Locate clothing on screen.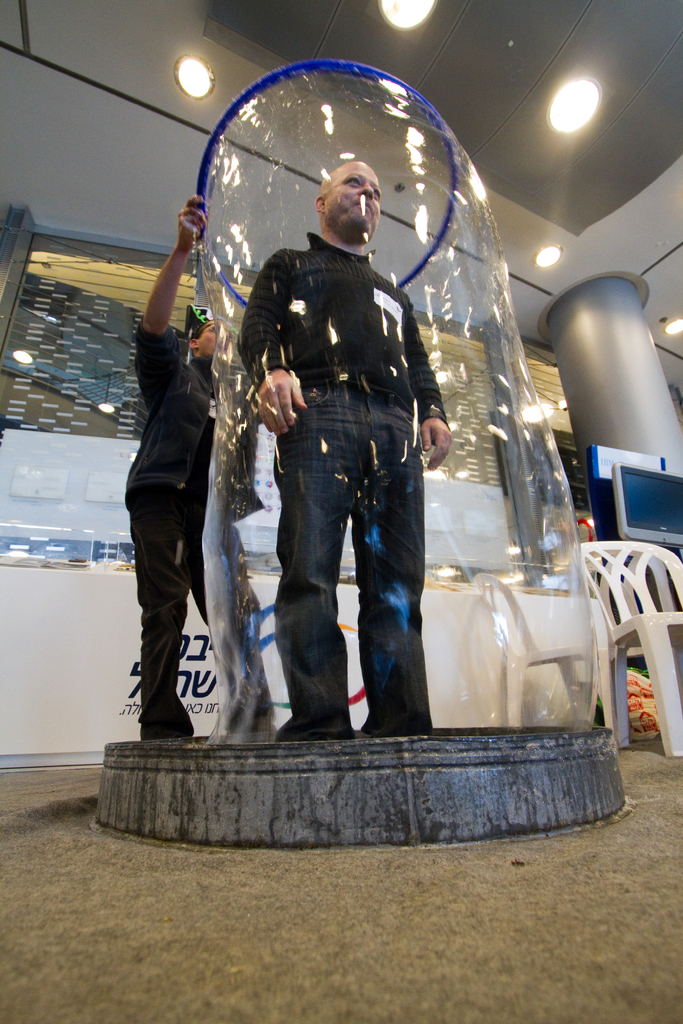
On screen at box(232, 225, 449, 740).
